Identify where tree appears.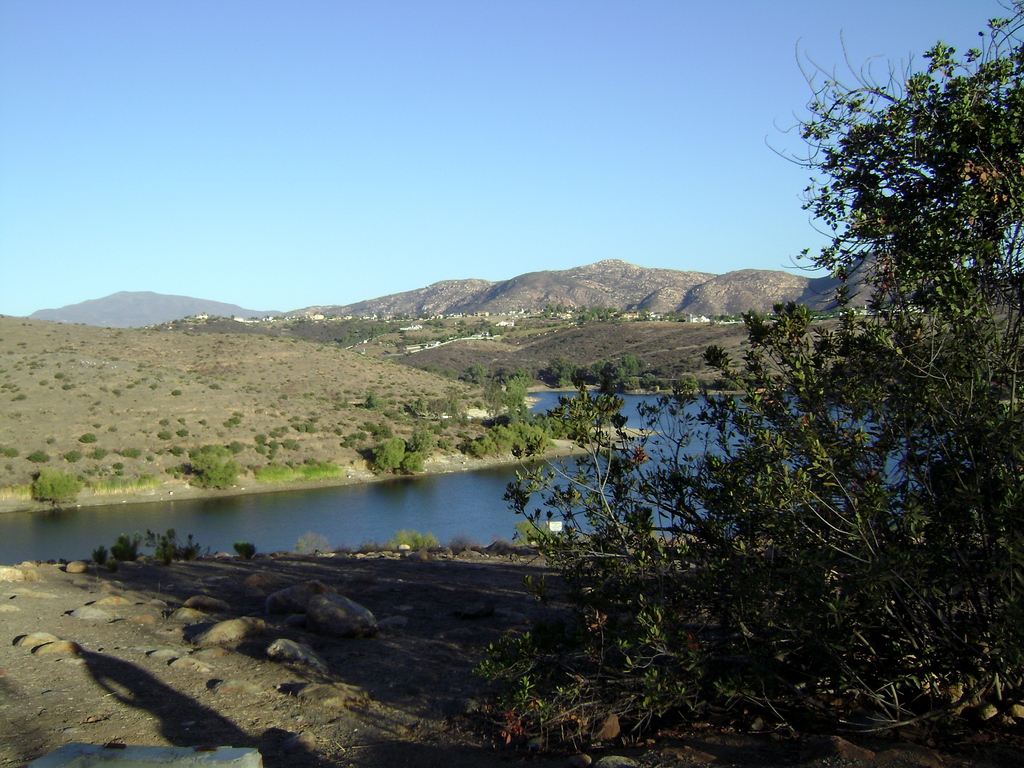
Appears at (x1=161, y1=527, x2=206, y2=559).
